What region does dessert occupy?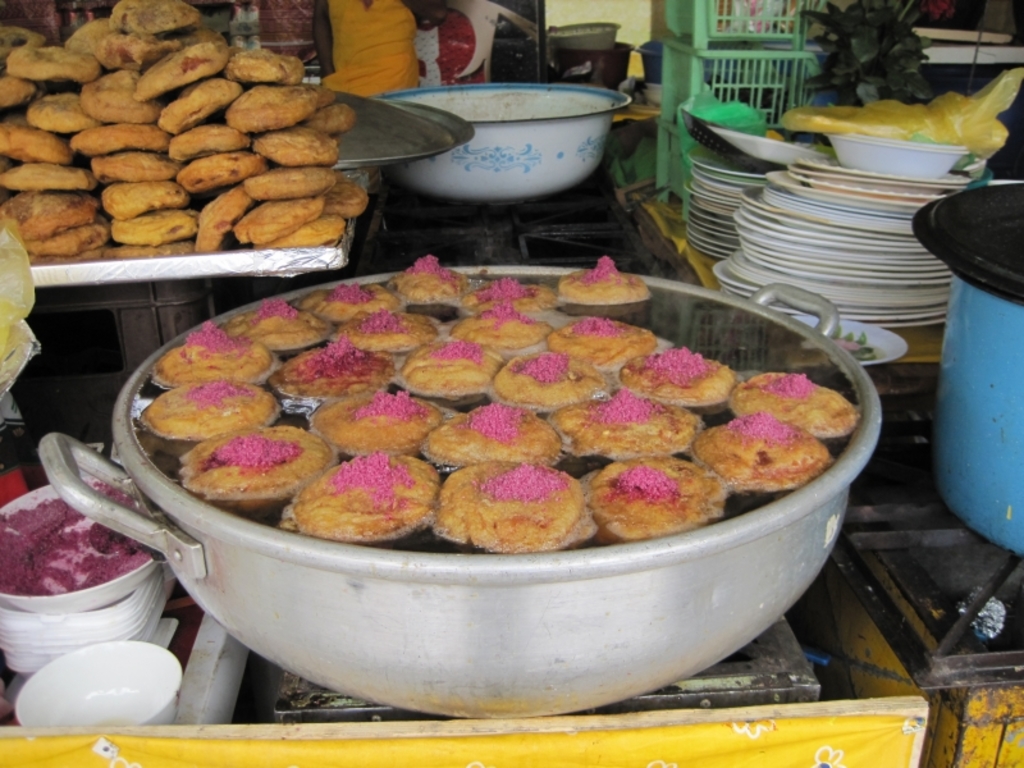
(x1=0, y1=20, x2=37, y2=68).
